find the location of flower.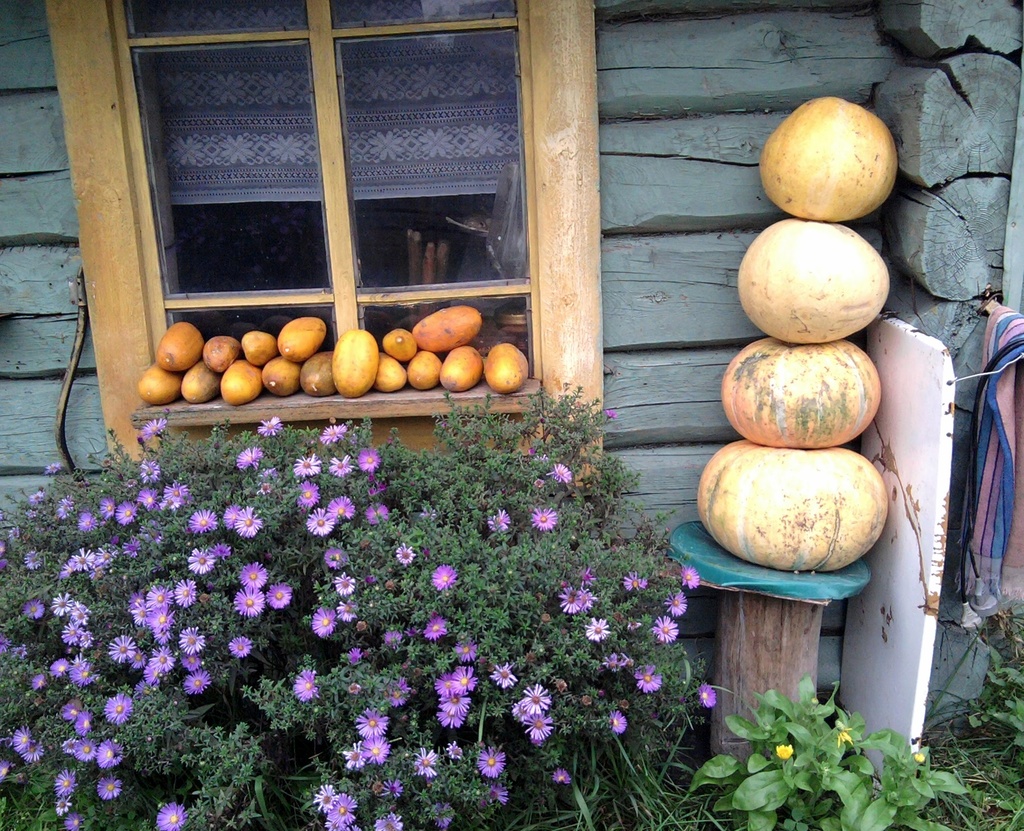
Location: 486 507 509 531.
